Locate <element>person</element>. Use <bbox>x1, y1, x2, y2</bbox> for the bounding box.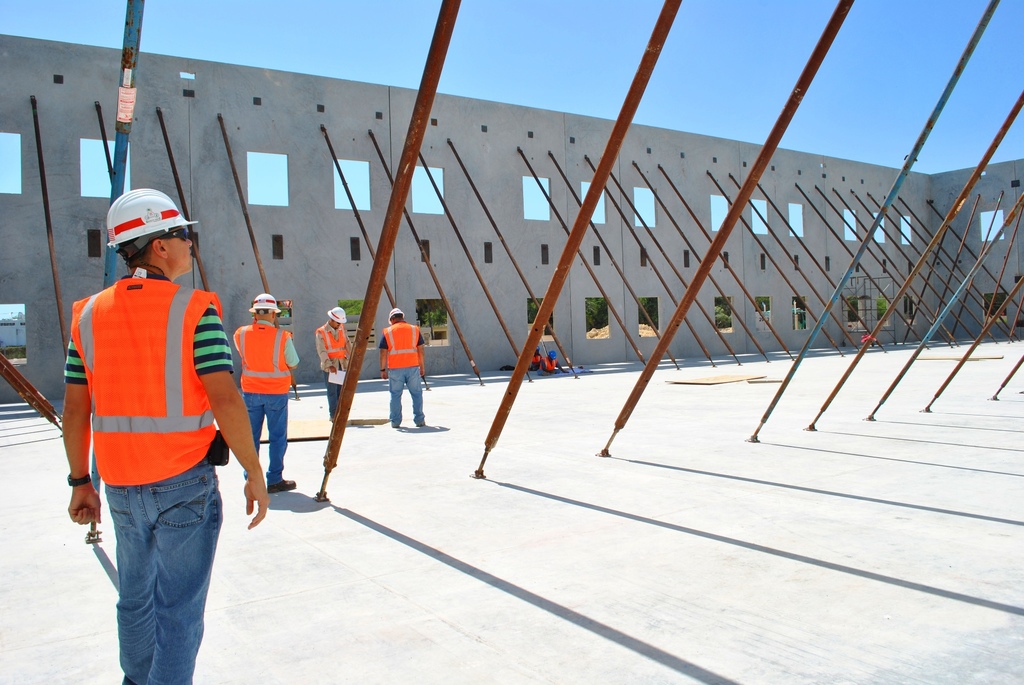
<bbox>543, 348, 567, 379</bbox>.
